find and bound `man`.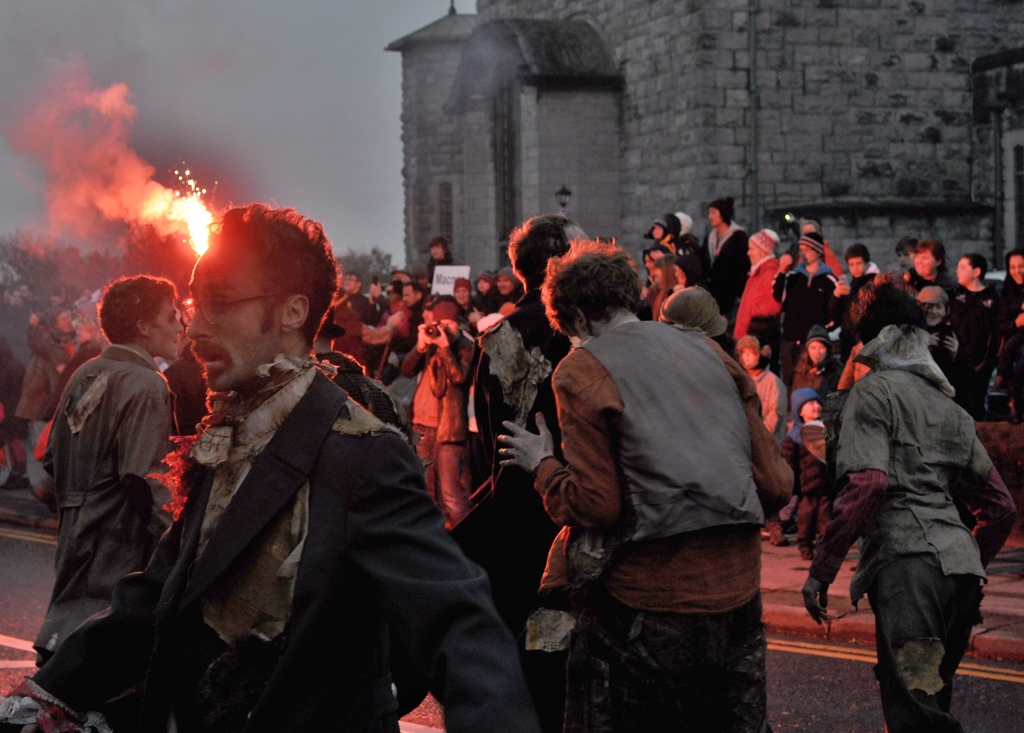
Bound: region(391, 286, 433, 345).
